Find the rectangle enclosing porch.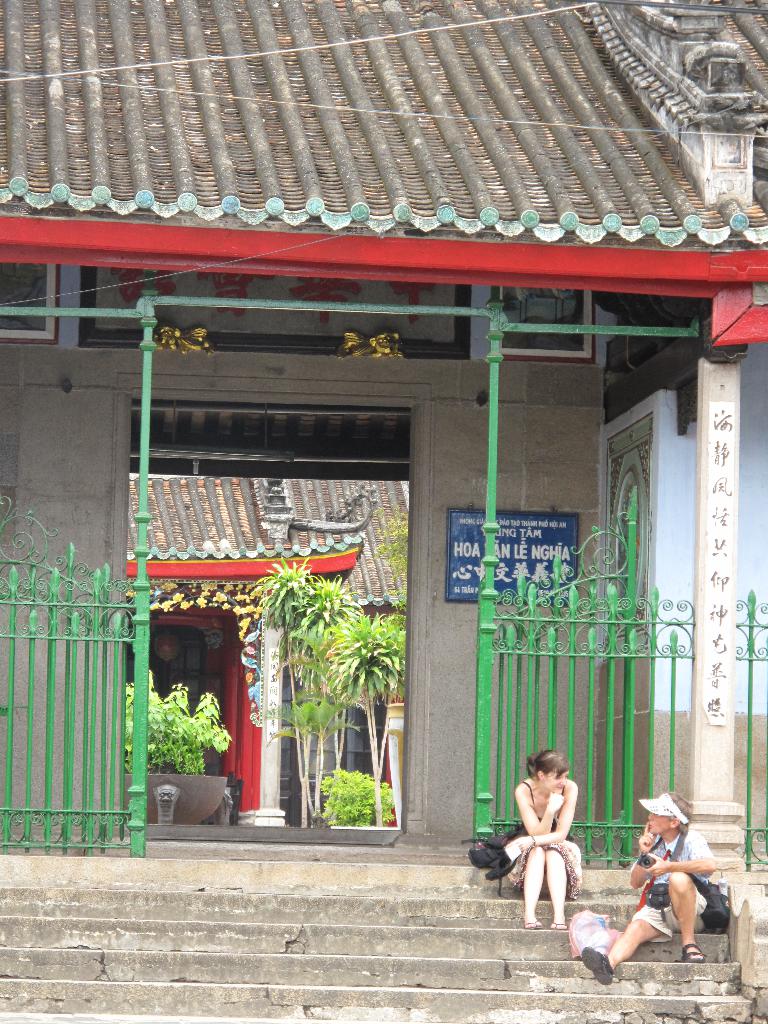
{"x1": 0, "y1": 287, "x2": 693, "y2": 849}.
